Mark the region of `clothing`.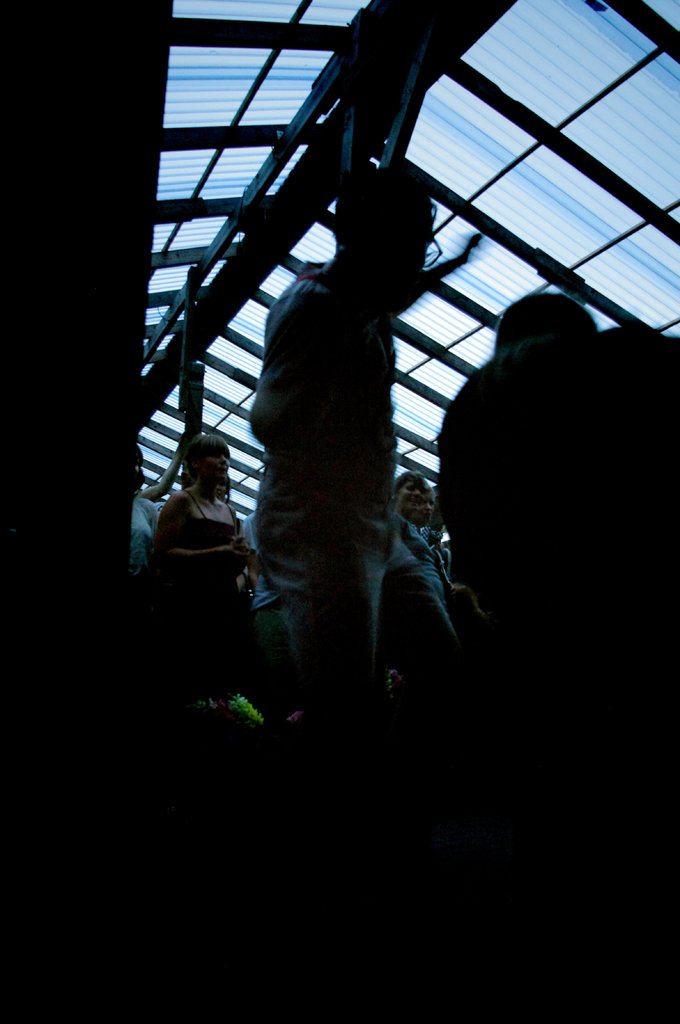
Region: locate(385, 508, 460, 670).
